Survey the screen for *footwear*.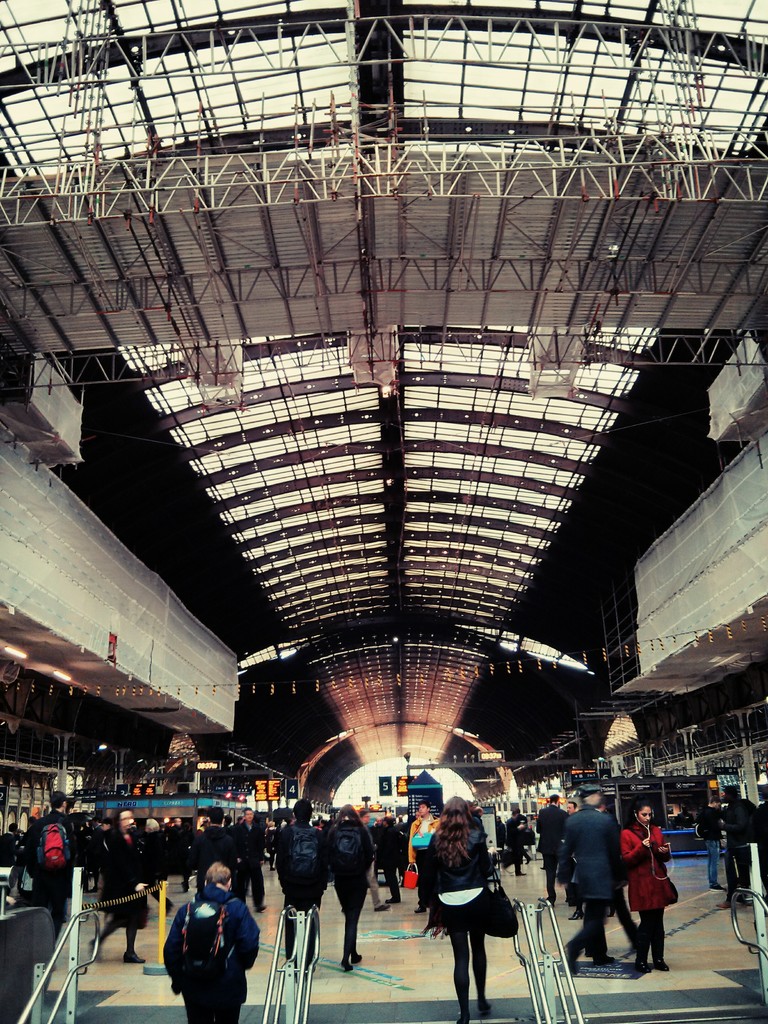
Survey found: [x1=546, y1=895, x2=554, y2=905].
